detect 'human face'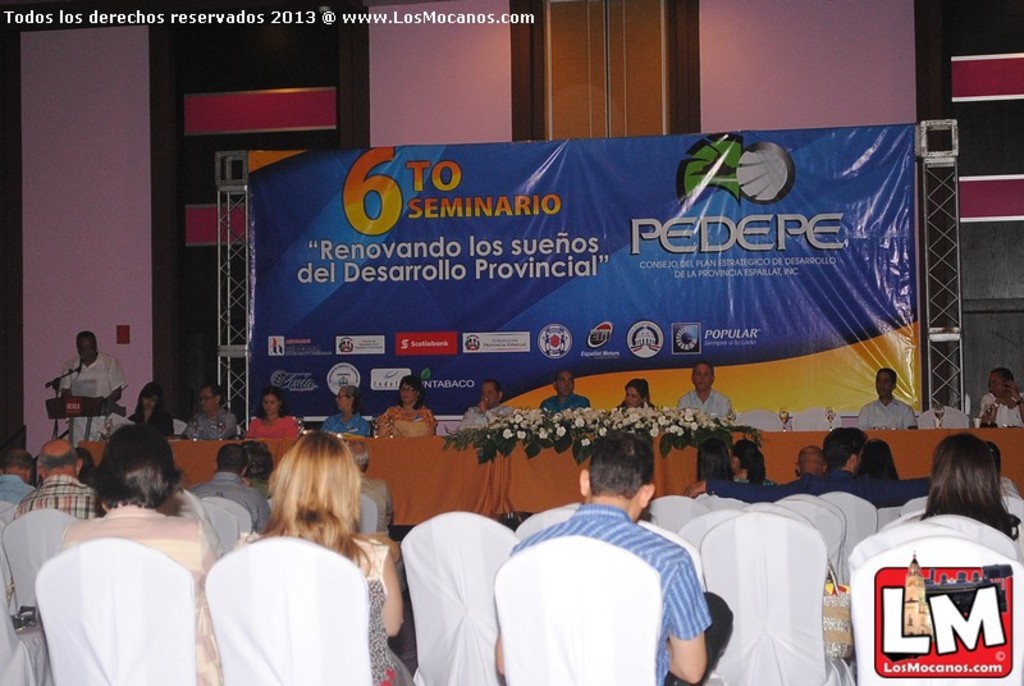
(x1=556, y1=370, x2=573, y2=397)
